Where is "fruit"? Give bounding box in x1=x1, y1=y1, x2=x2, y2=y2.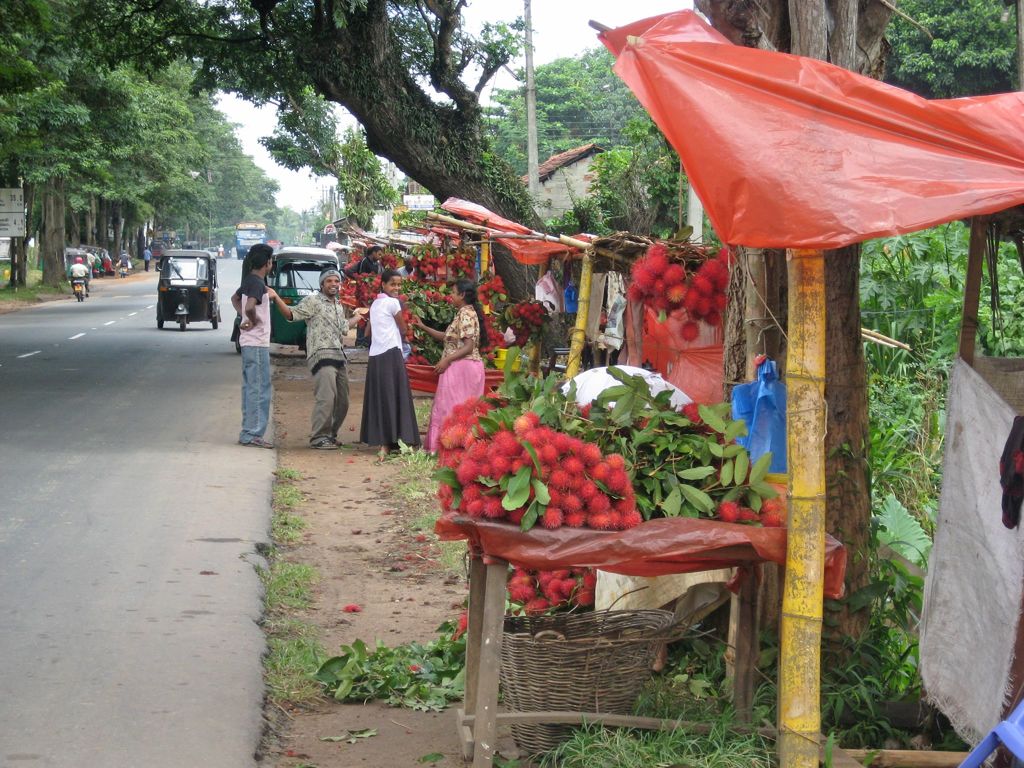
x1=575, y1=401, x2=594, y2=418.
